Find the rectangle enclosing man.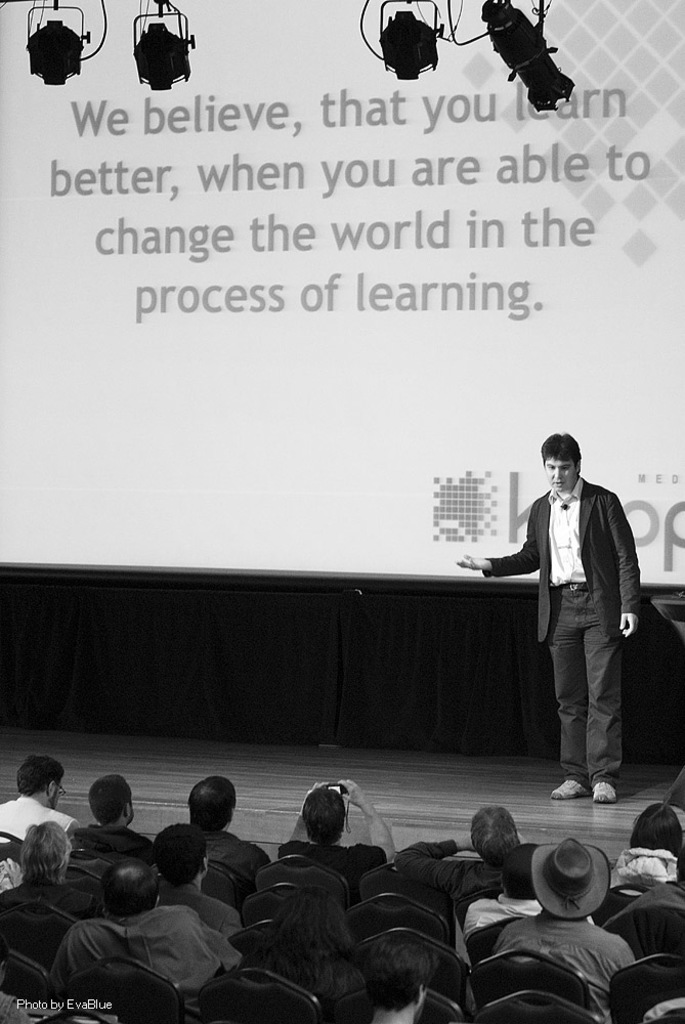
bbox=(0, 760, 90, 848).
